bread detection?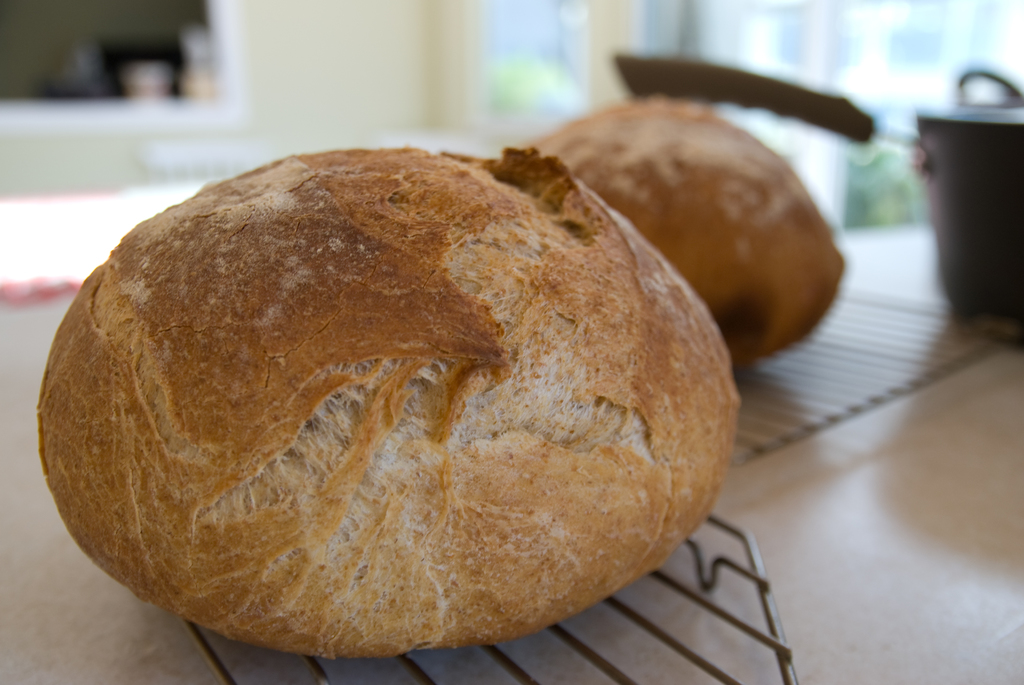
select_region(527, 101, 848, 362)
